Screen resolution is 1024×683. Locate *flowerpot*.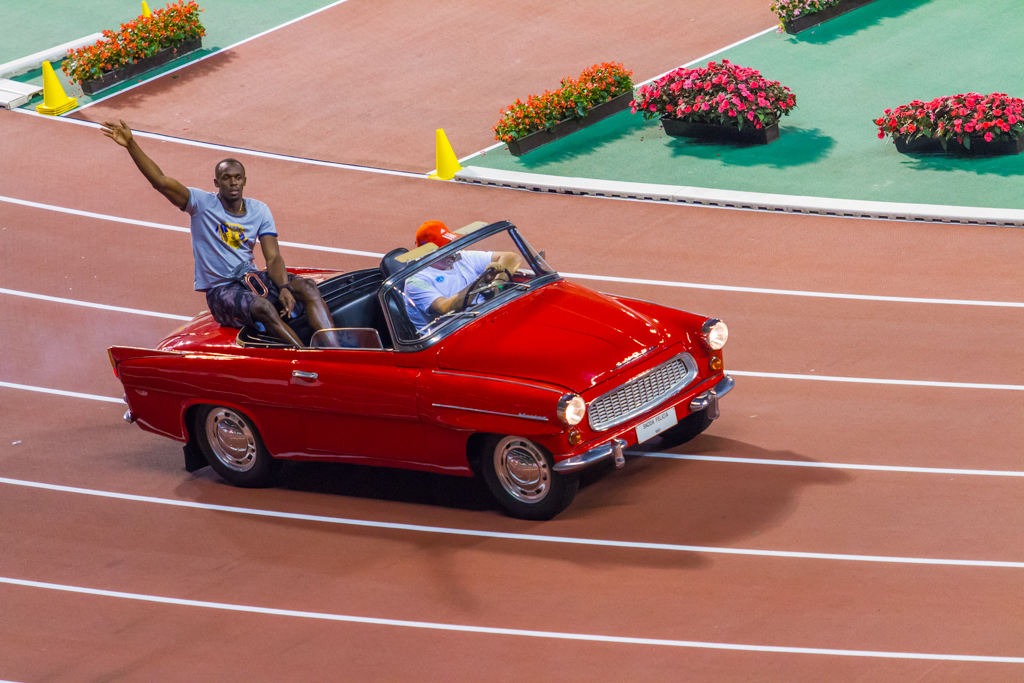
{"left": 501, "top": 86, "right": 632, "bottom": 157}.
